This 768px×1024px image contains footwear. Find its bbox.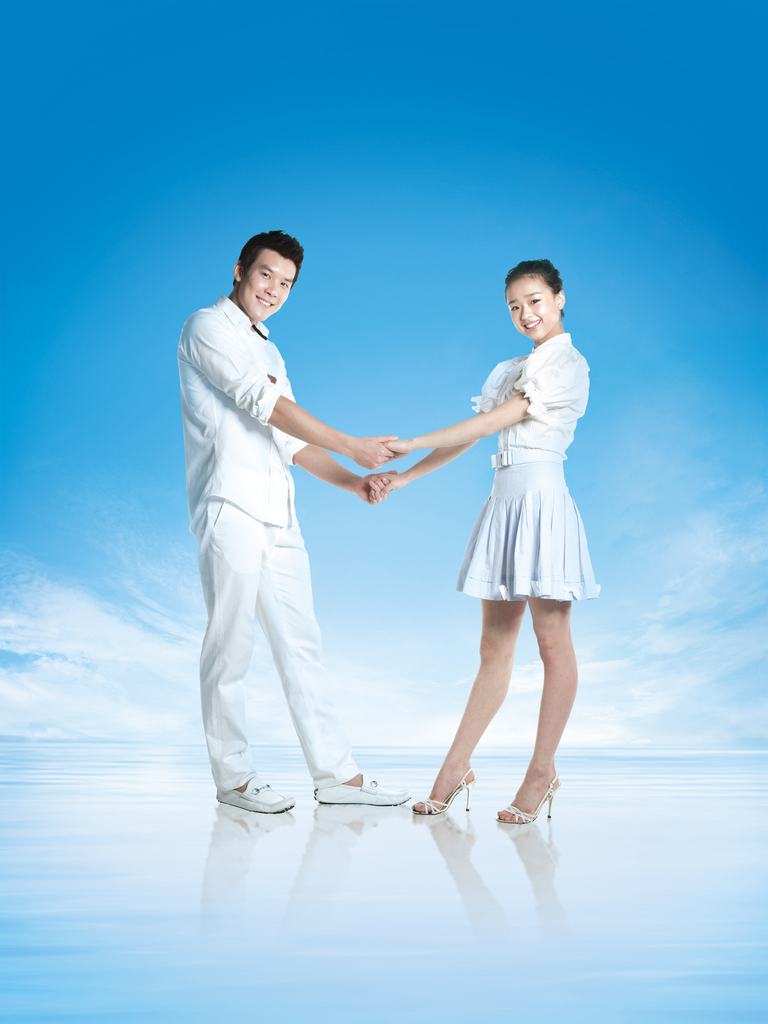
214 771 295 813.
